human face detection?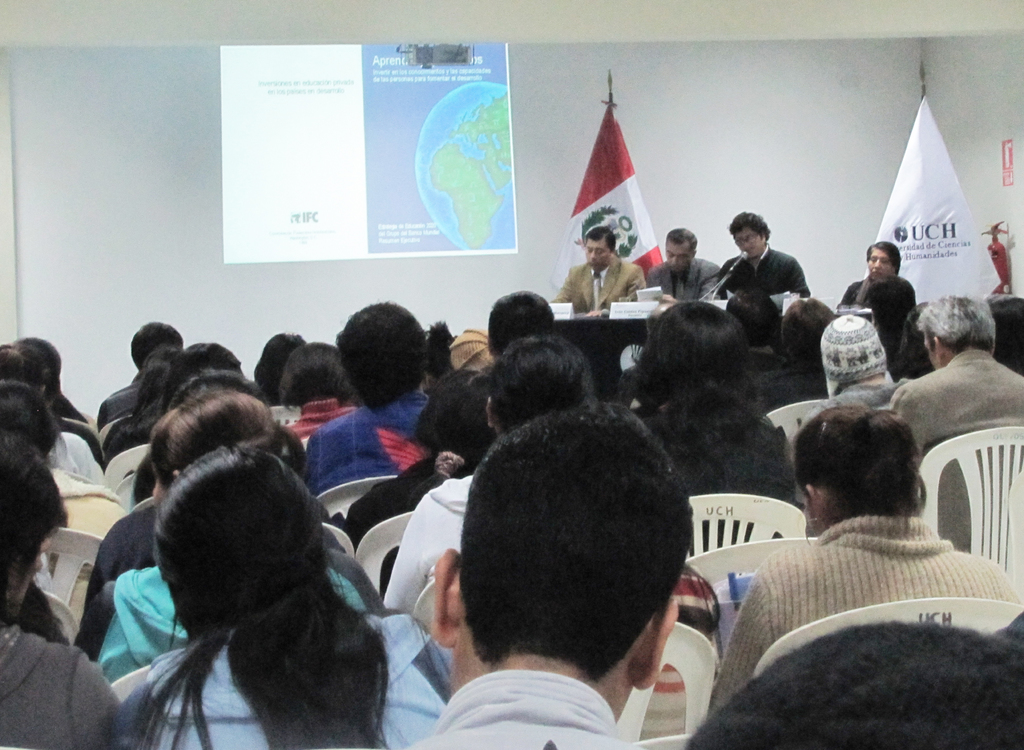
crop(733, 227, 769, 259)
